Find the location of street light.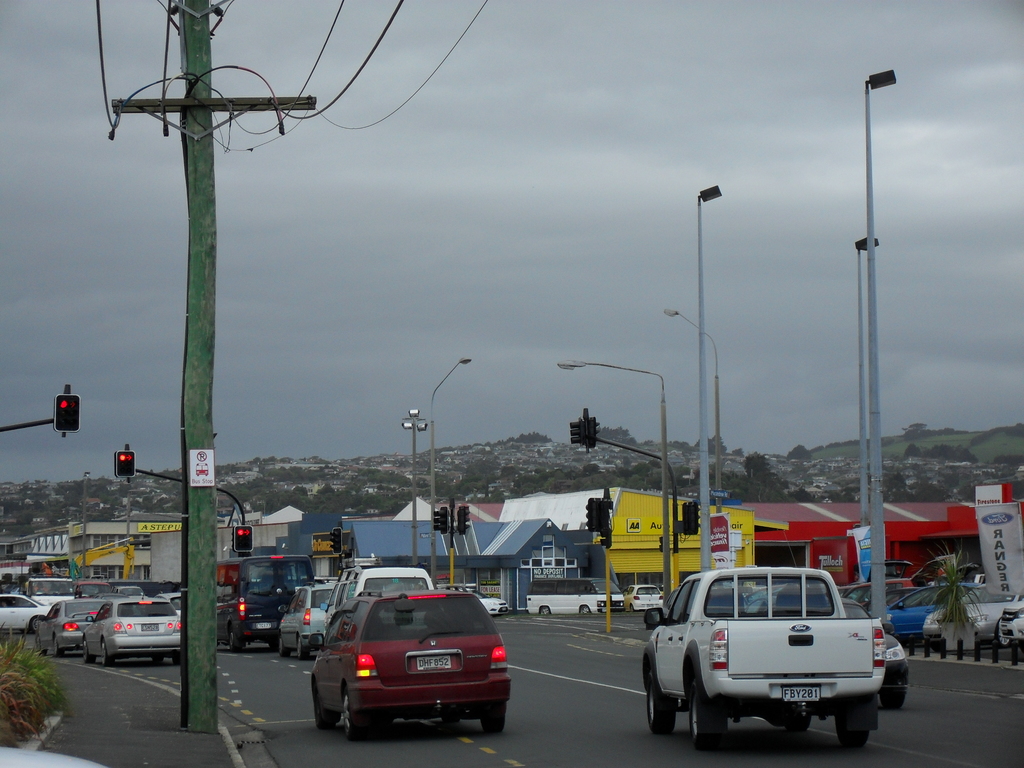
Location: {"x1": 851, "y1": 233, "x2": 888, "y2": 584}.
